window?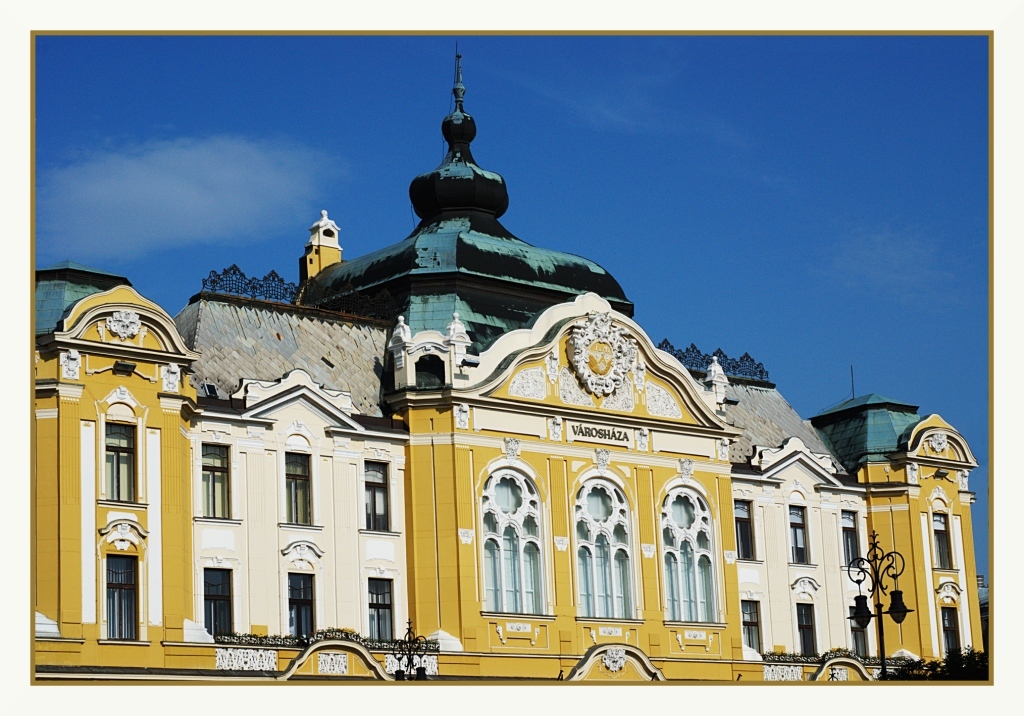
<bbox>366, 461, 400, 530</bbox>
